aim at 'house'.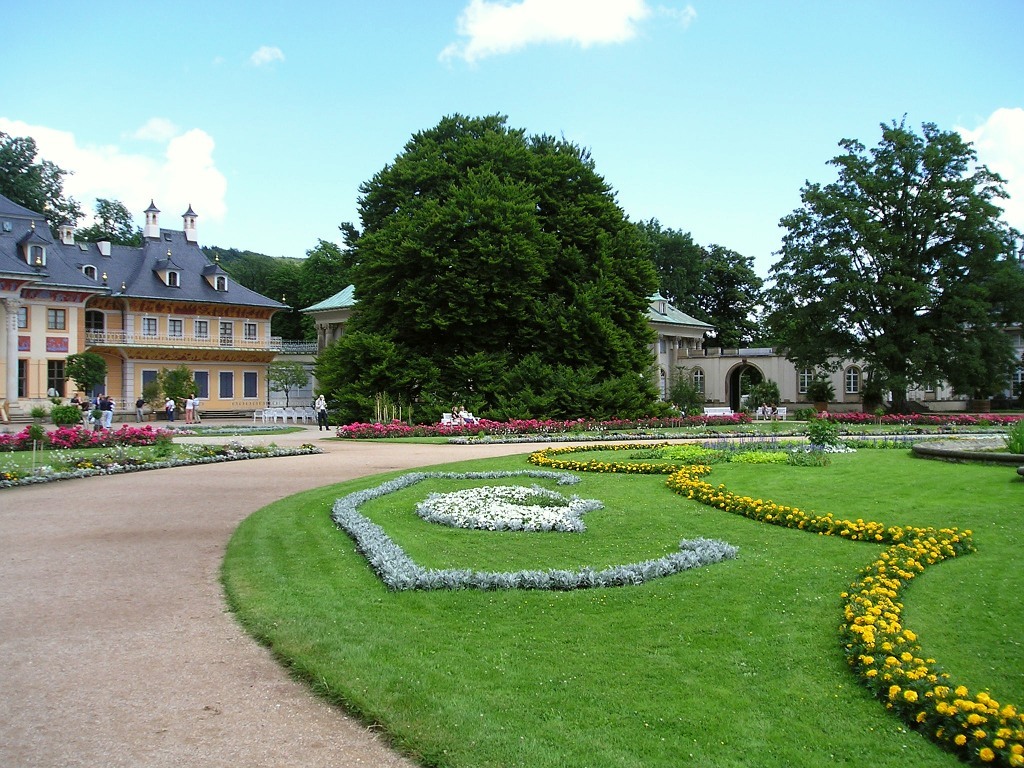
Aimed at left=629, top=287, right=809, bottom=415.
